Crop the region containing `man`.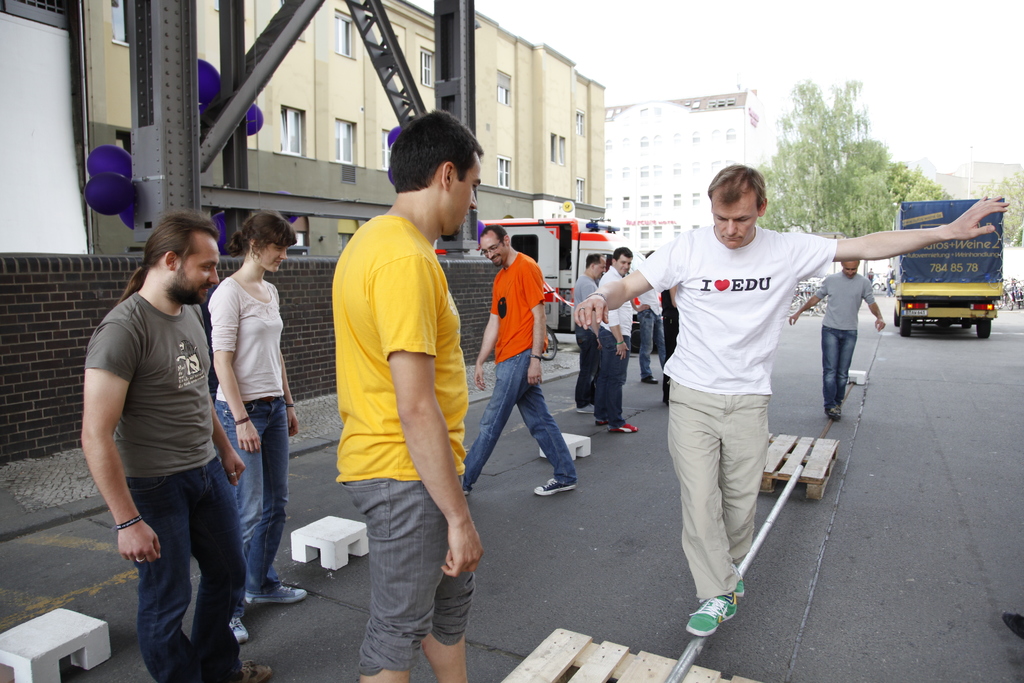
Crop region: crop(568, 160, 1010, 631).
